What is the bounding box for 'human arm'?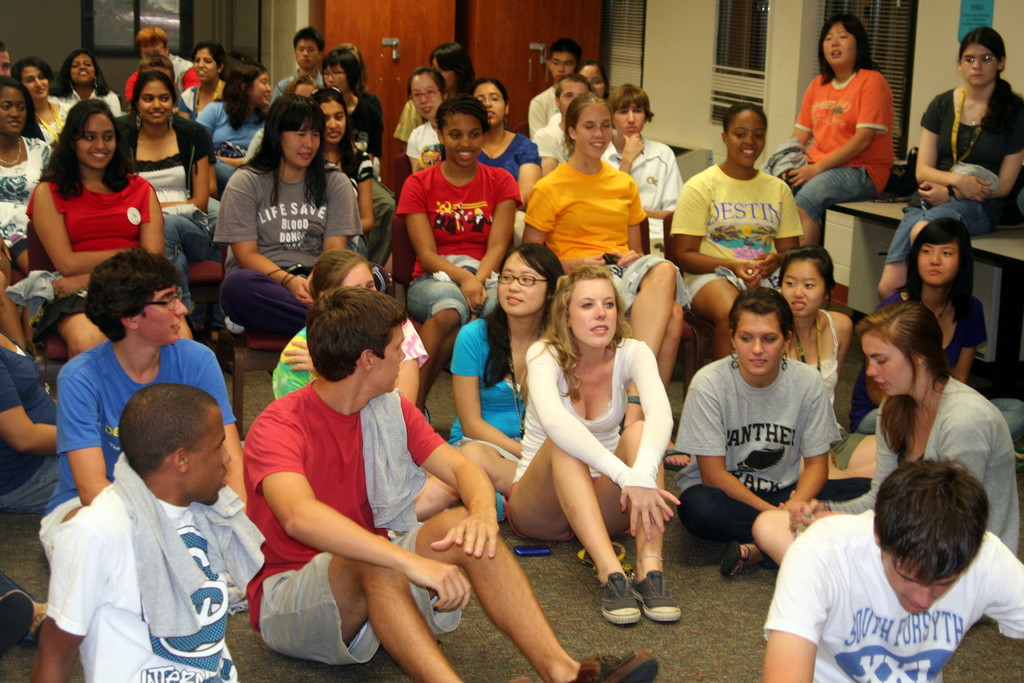
locate(802, 399, 904, 524).
